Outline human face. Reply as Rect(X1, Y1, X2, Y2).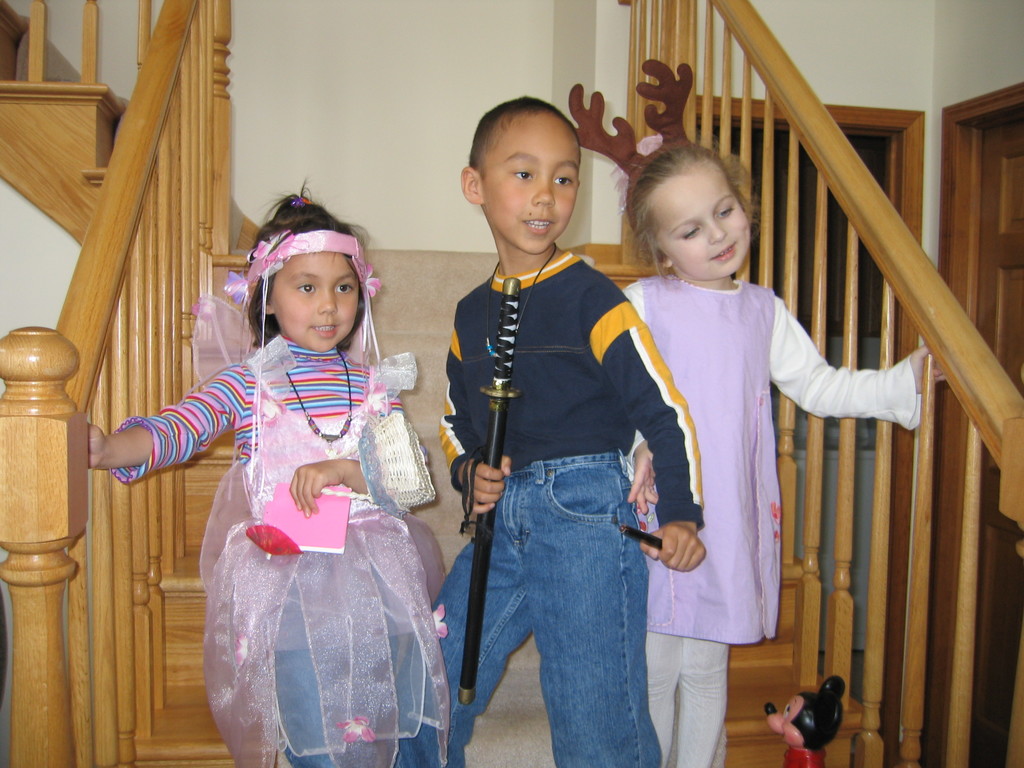
Rect(264, 246, 364, 351).
